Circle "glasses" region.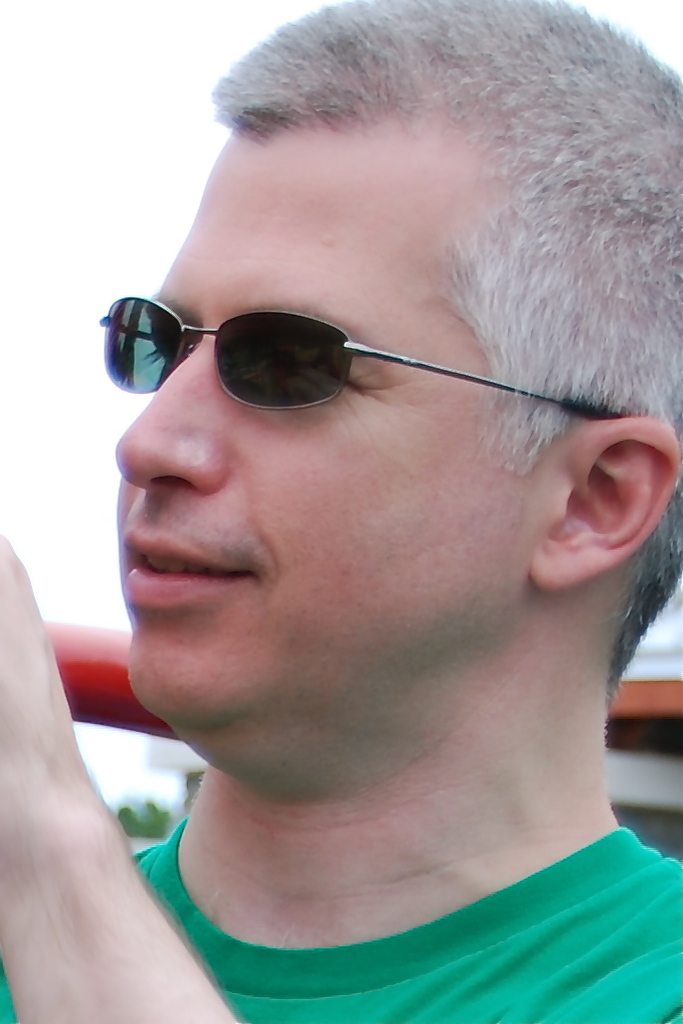
Region: (left=86, top=260, right=562, bottom=420).
